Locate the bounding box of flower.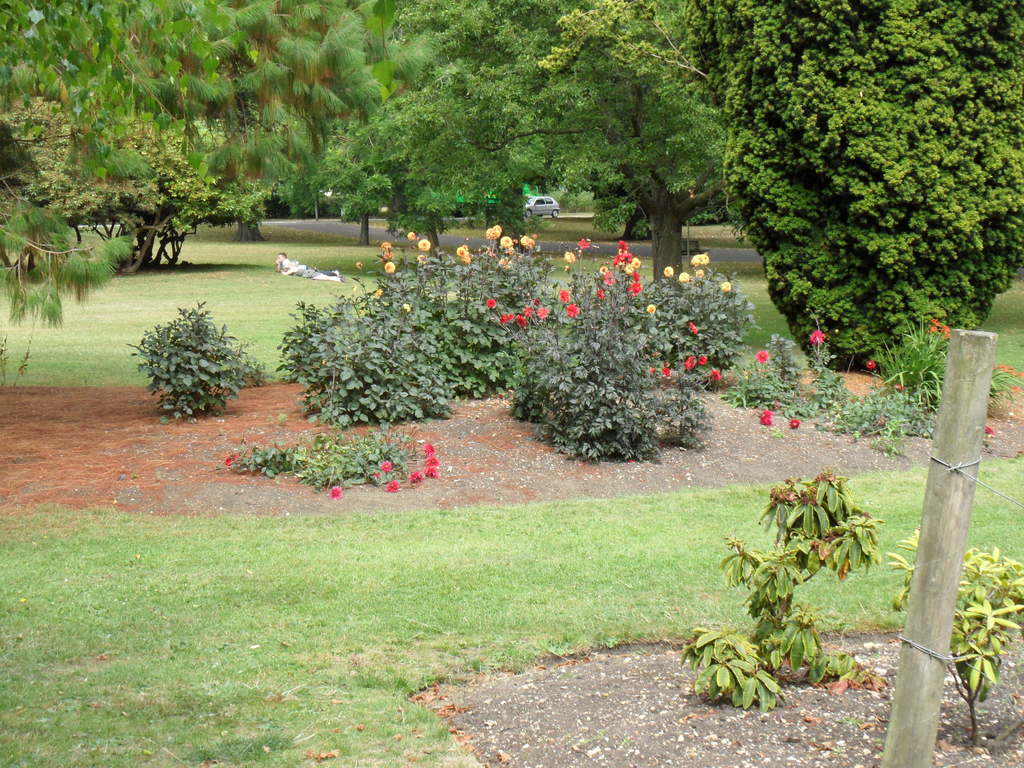
Bounding box: bbox(598, 266, 609, 273).
